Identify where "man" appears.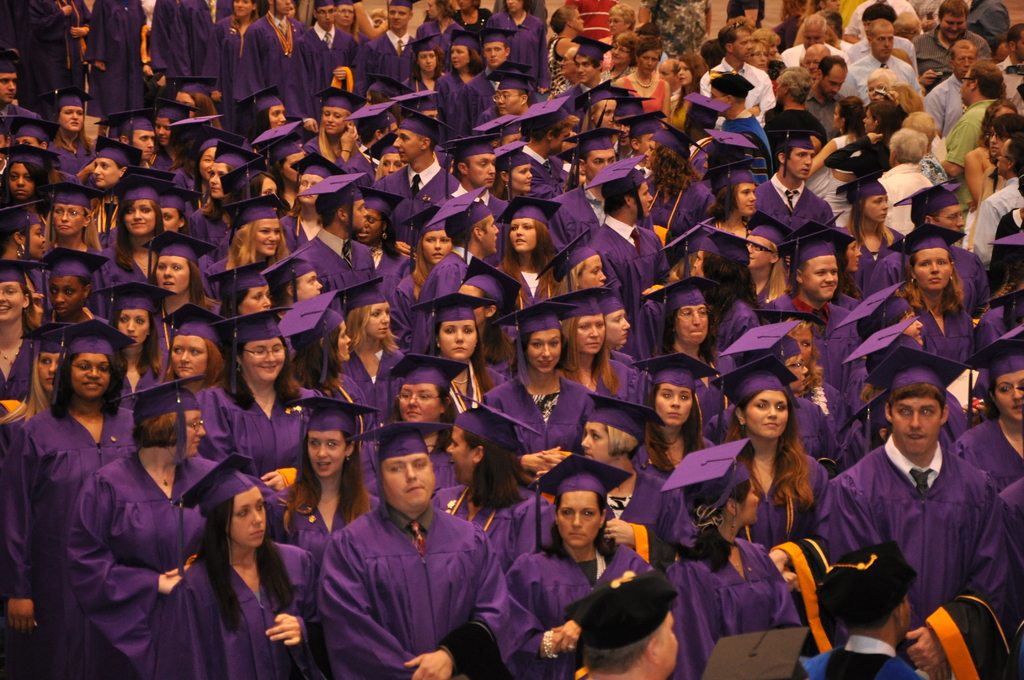
Appears at (left=657, top=58, right=683, bottom=111).
